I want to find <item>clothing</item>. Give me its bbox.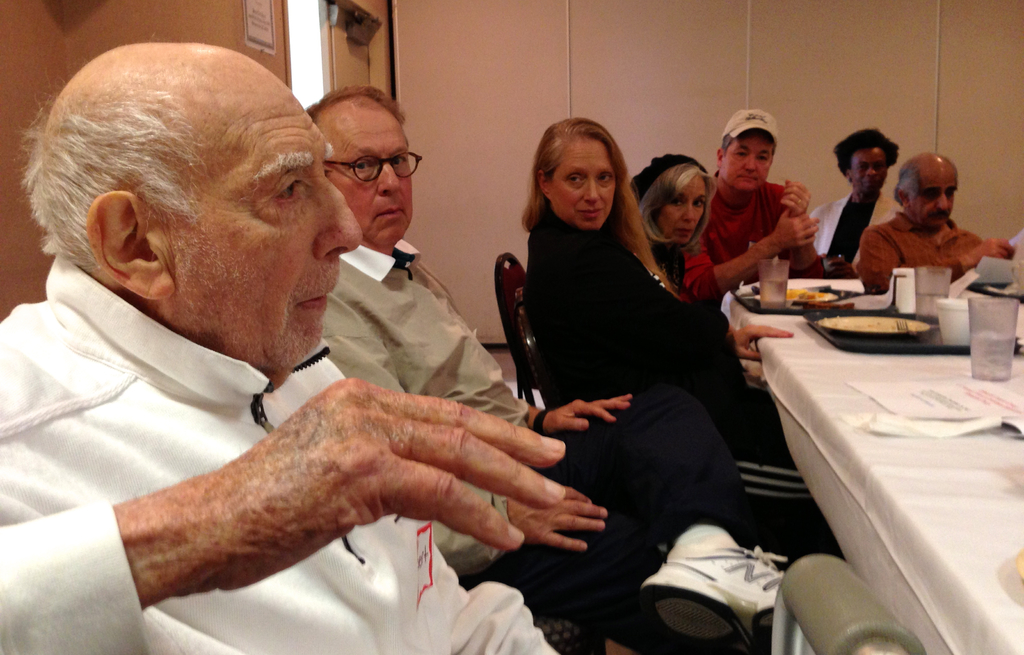
{"left": 845, "top": 204, "right": 986, "bottom": 300}.
